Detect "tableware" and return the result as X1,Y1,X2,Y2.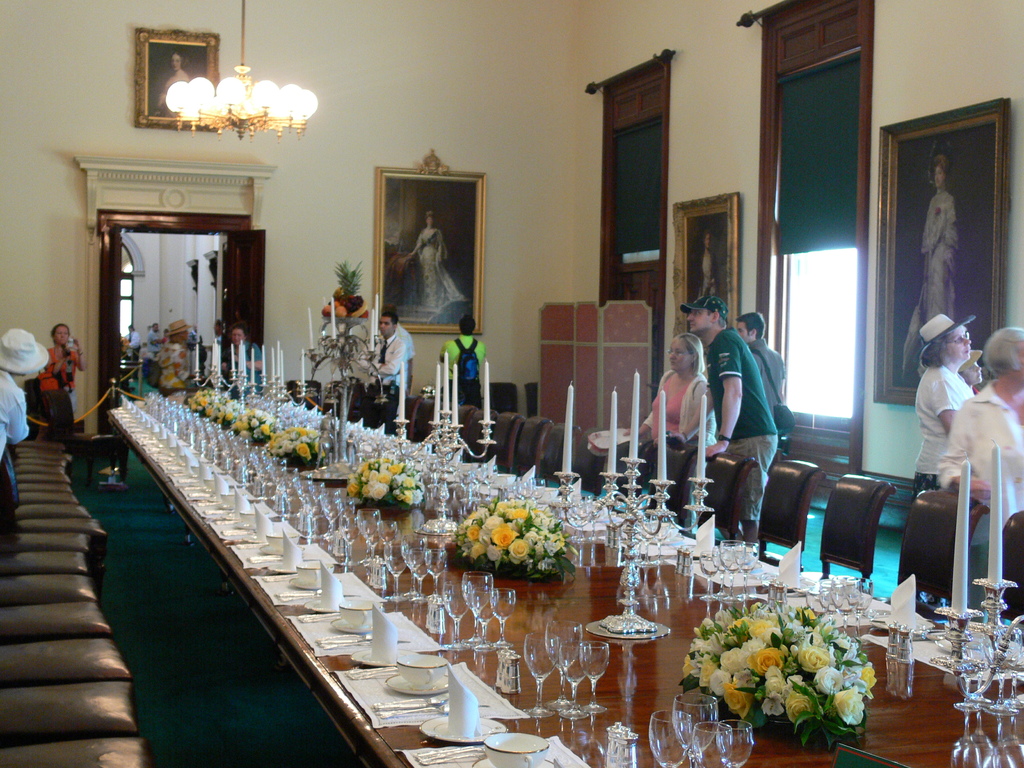
187,490,207,499.
